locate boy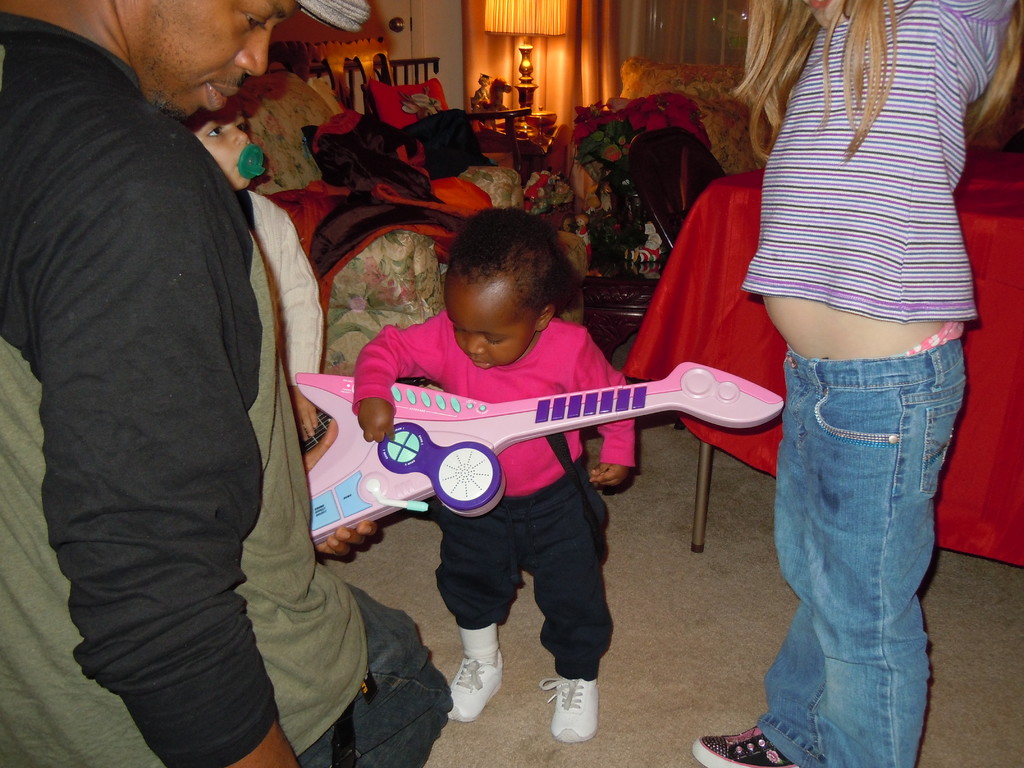
left=174, top=108, right=326, bottom=435
